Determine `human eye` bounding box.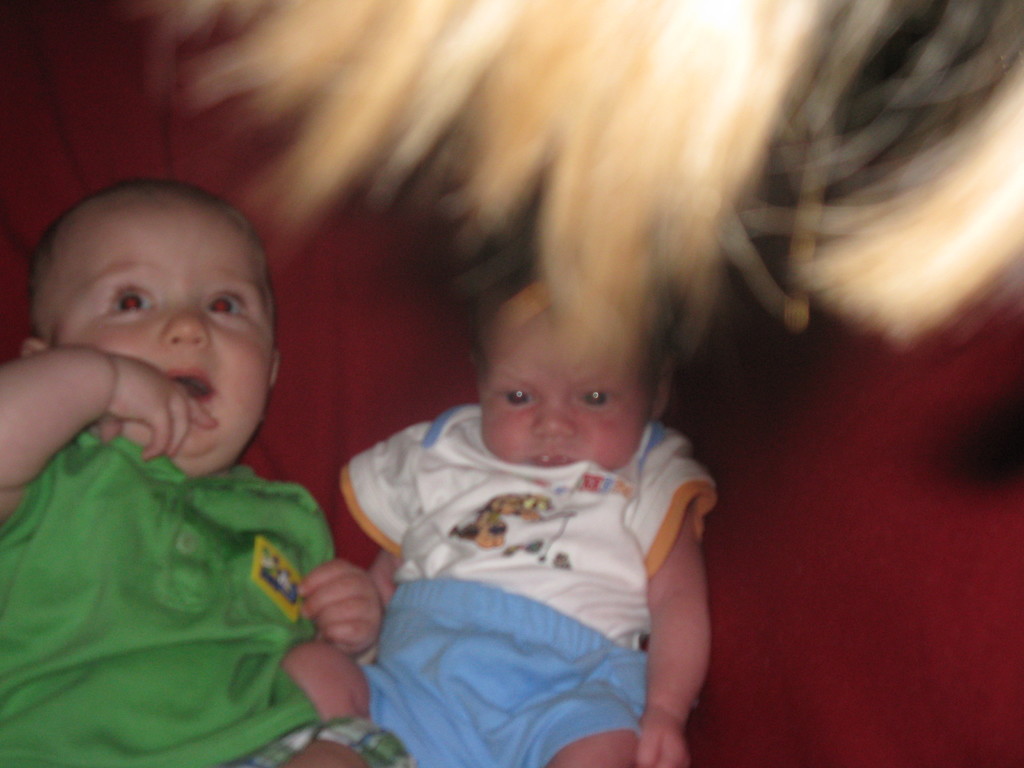
Determined: 493:387:543:412.
